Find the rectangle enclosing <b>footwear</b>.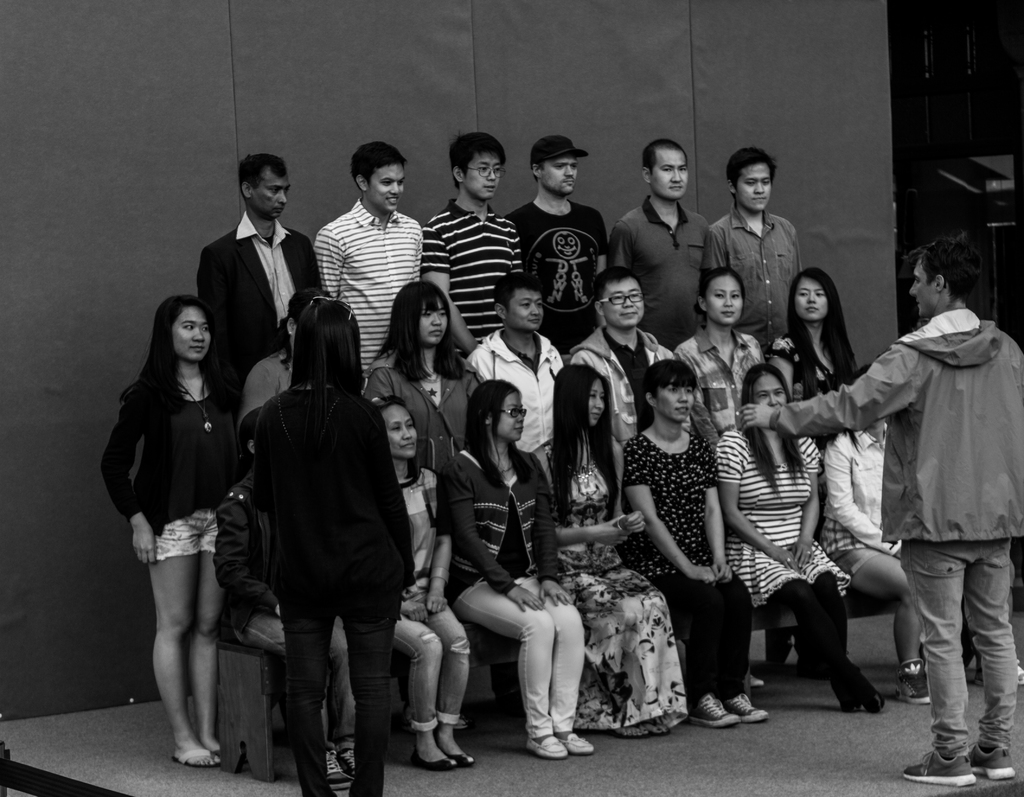
Rect(170, 744, 225, 769).
